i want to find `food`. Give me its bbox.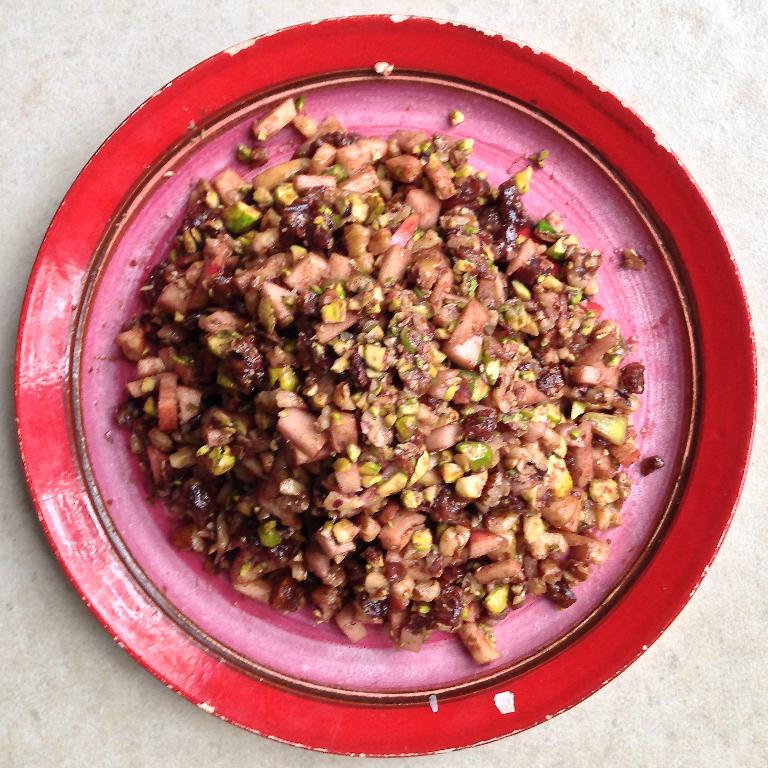
pyautogui.locateOnScreen(123, 90, 633, 668).
